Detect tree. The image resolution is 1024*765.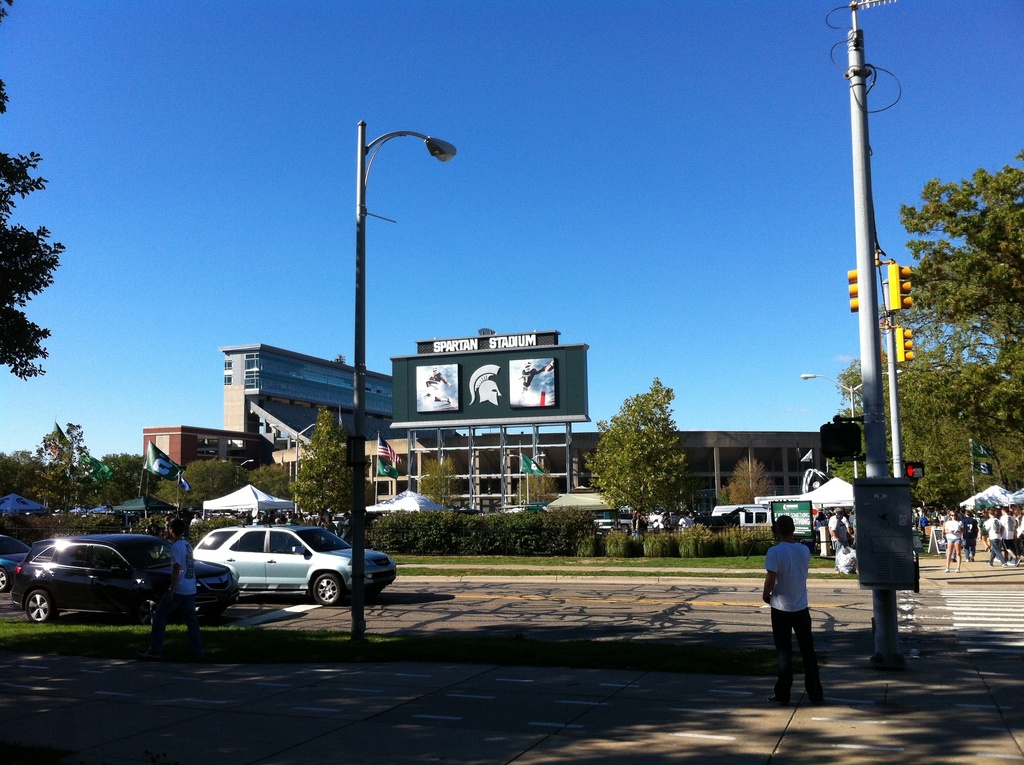
<region>293, 402, 369, 533</region>.
